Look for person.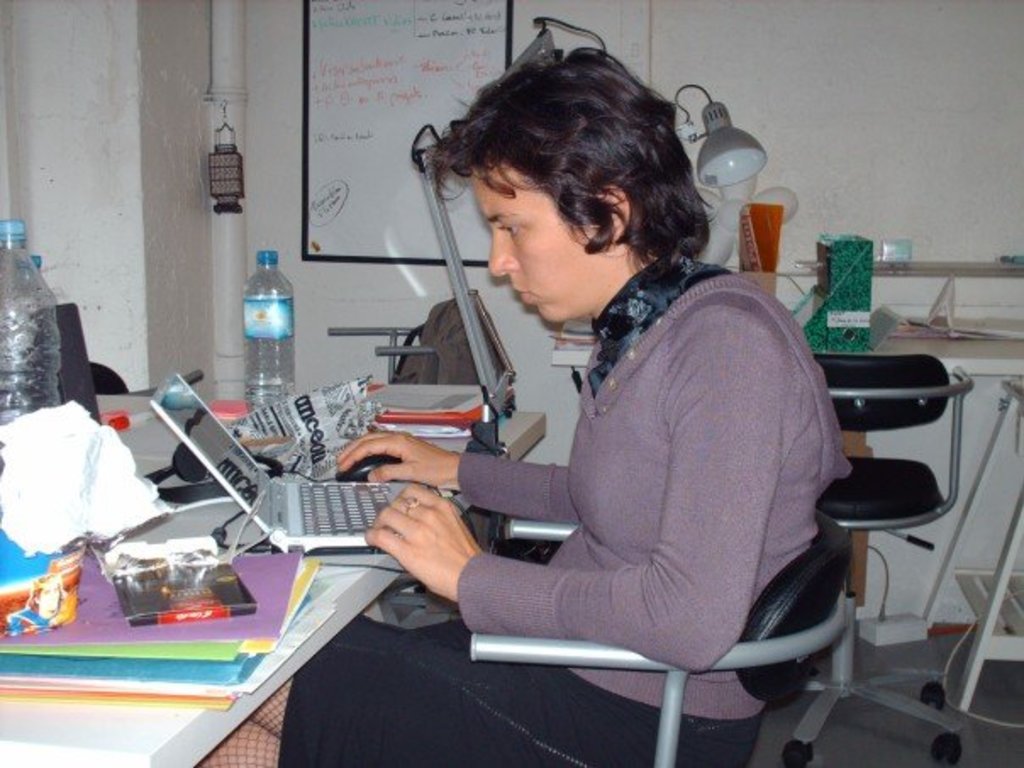
Found: (left=198, top=49, right=854, bottom=766).
